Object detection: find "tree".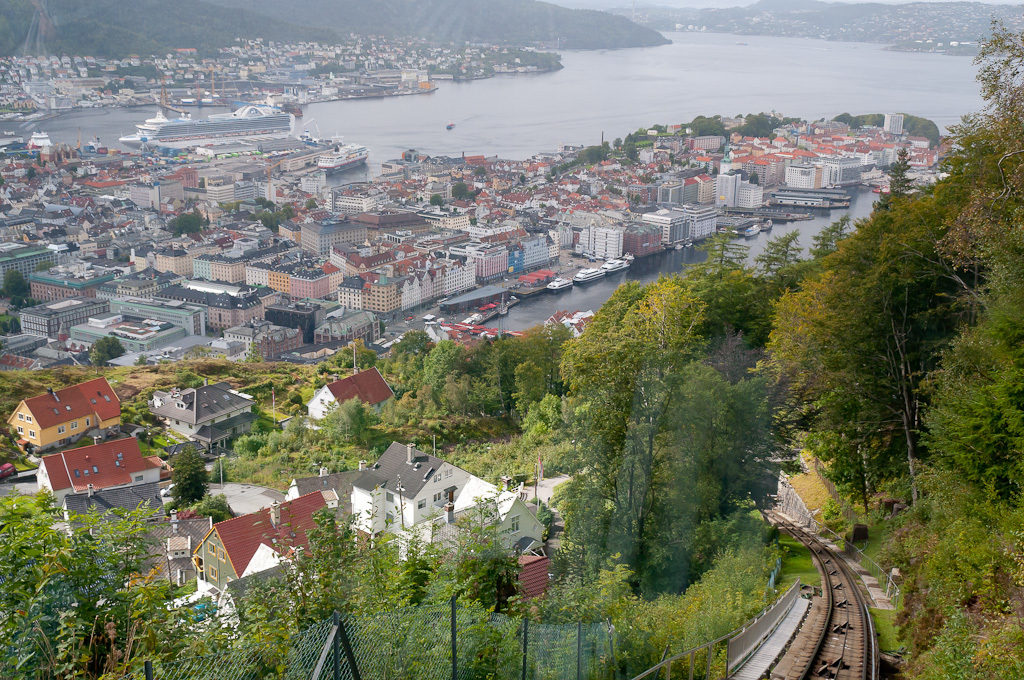
crop(887, 42, 921, 52).
